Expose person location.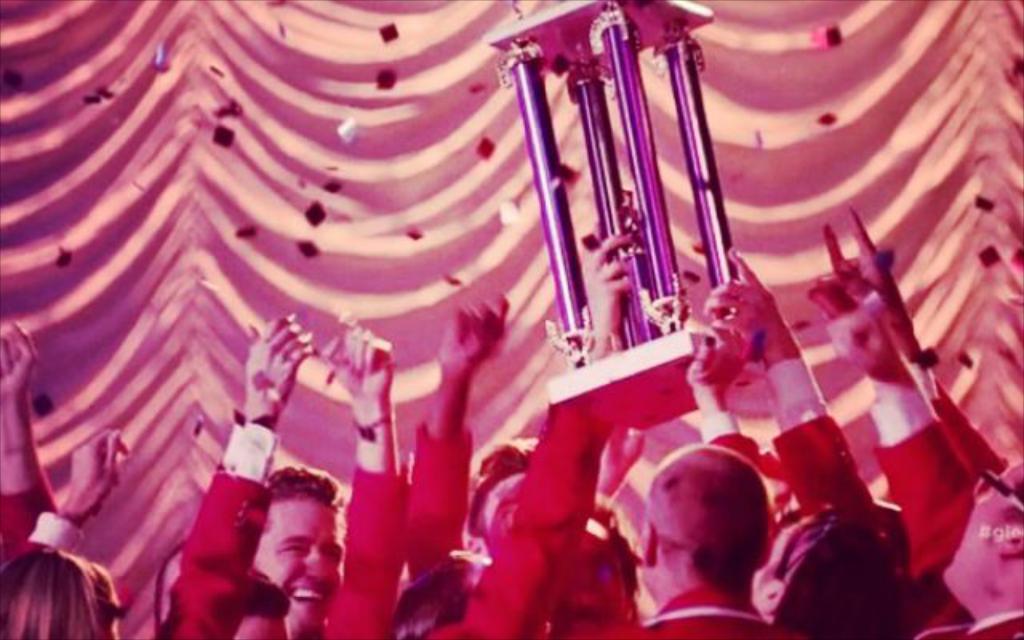
Exposed at (x1=613, y1=419, x2=806, y2=639).
